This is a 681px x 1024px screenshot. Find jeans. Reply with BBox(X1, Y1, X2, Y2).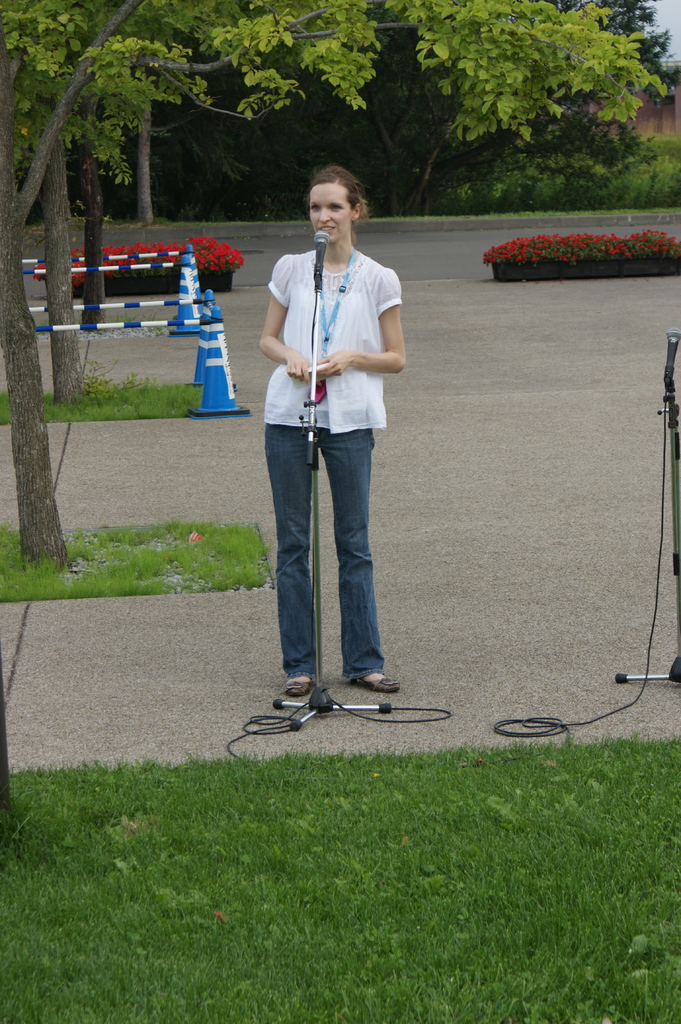
BBox(255, 420, 397, 710).
